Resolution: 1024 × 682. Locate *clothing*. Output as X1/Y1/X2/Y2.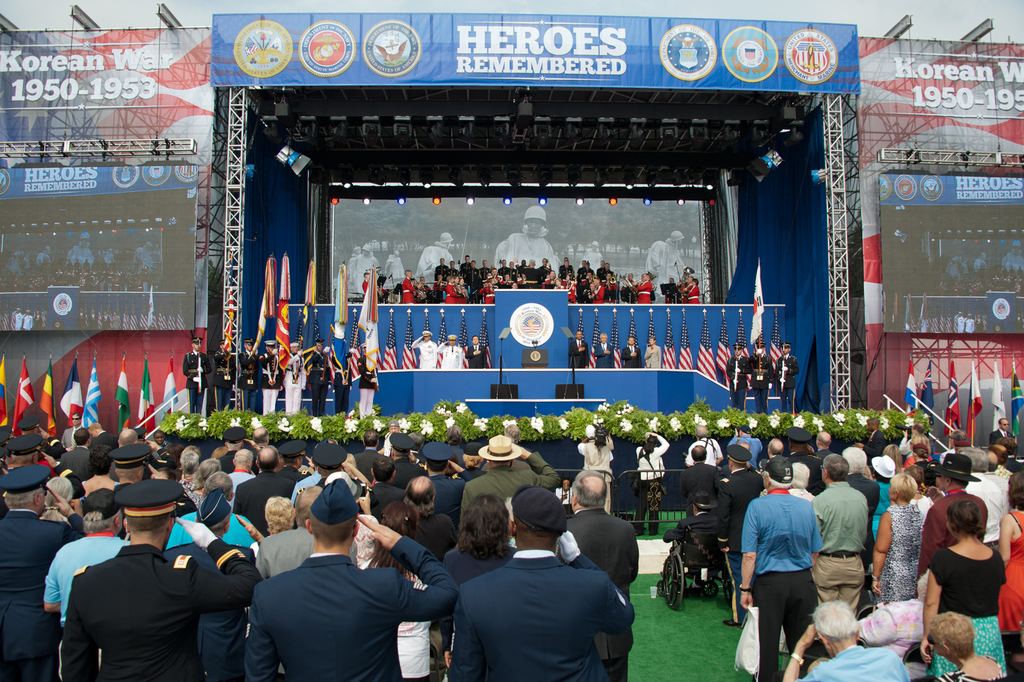
579/265/595/274.
